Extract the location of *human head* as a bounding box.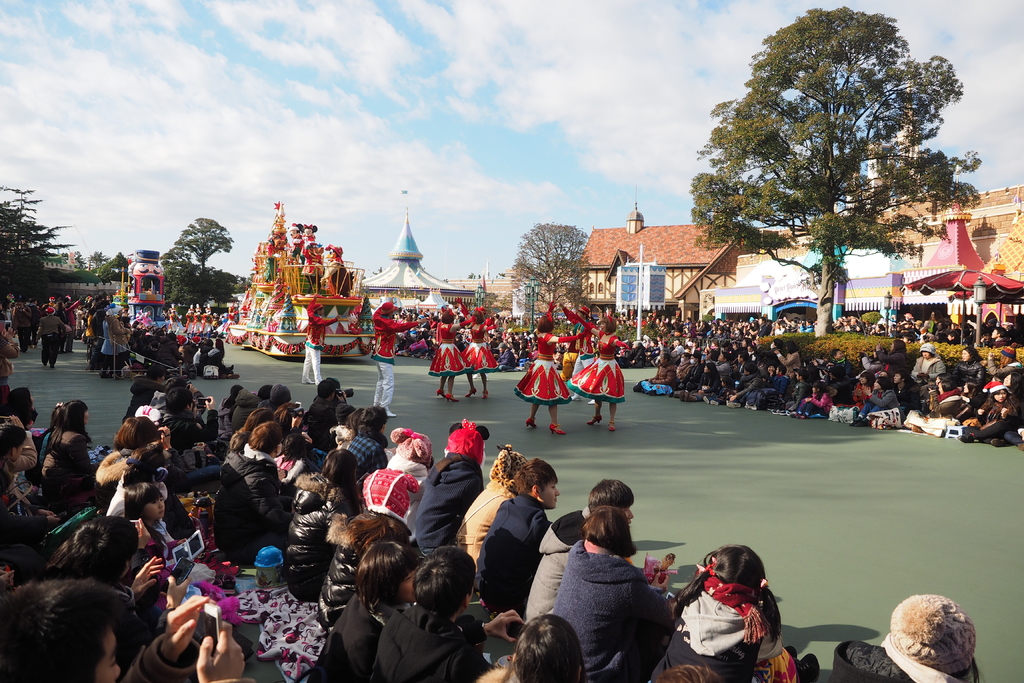
x1=0 y1=576 x2=150 y2=677.
